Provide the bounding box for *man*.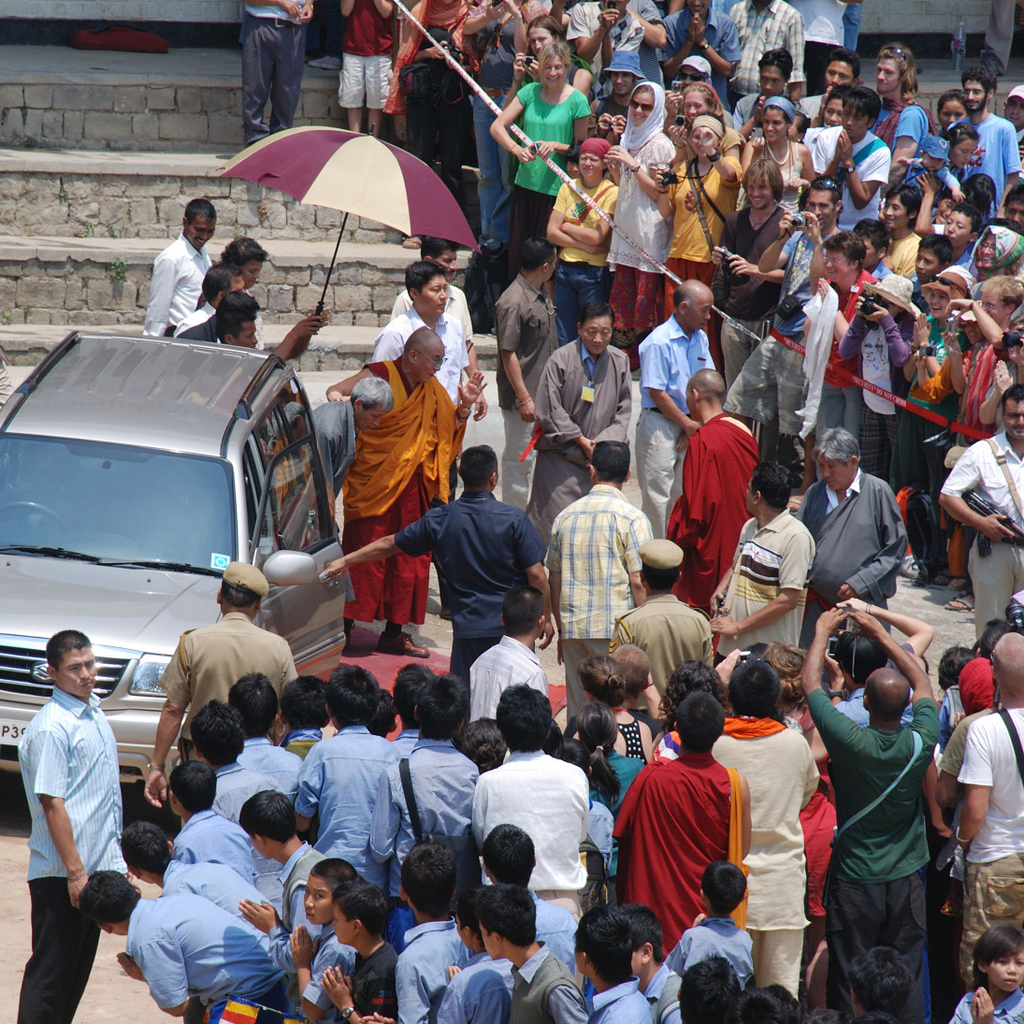
bbox(702, 459, 819, 671).
